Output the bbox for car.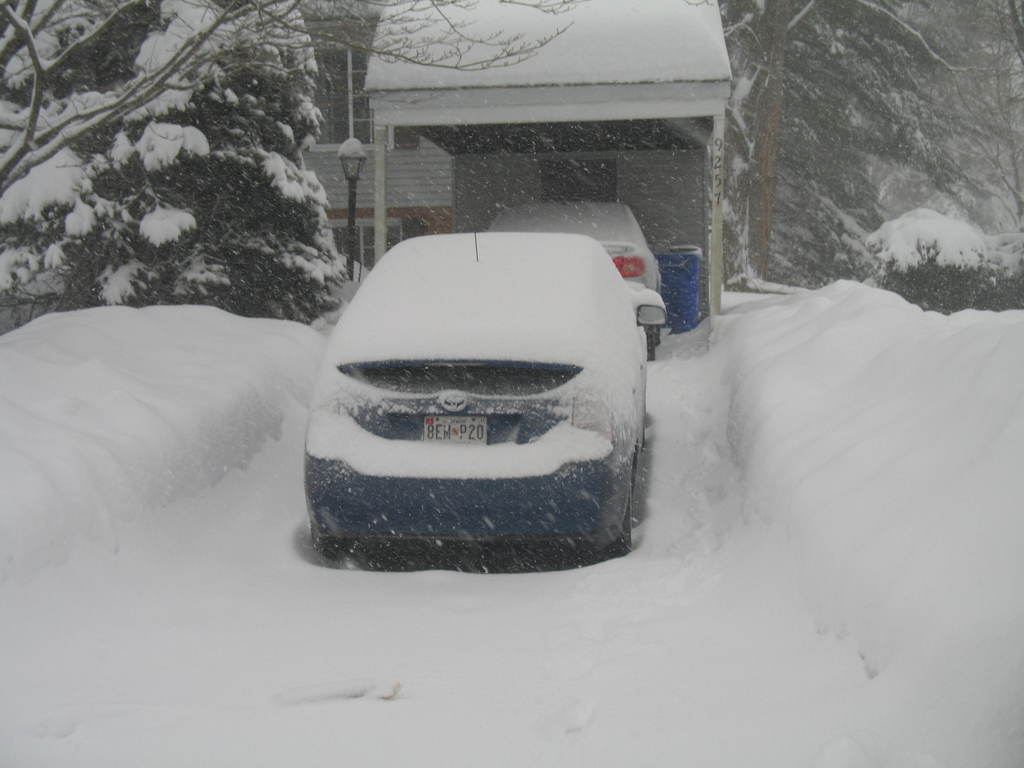
{"x1": 487, "y1": 199, "x2": 663, "y2": 346}.
